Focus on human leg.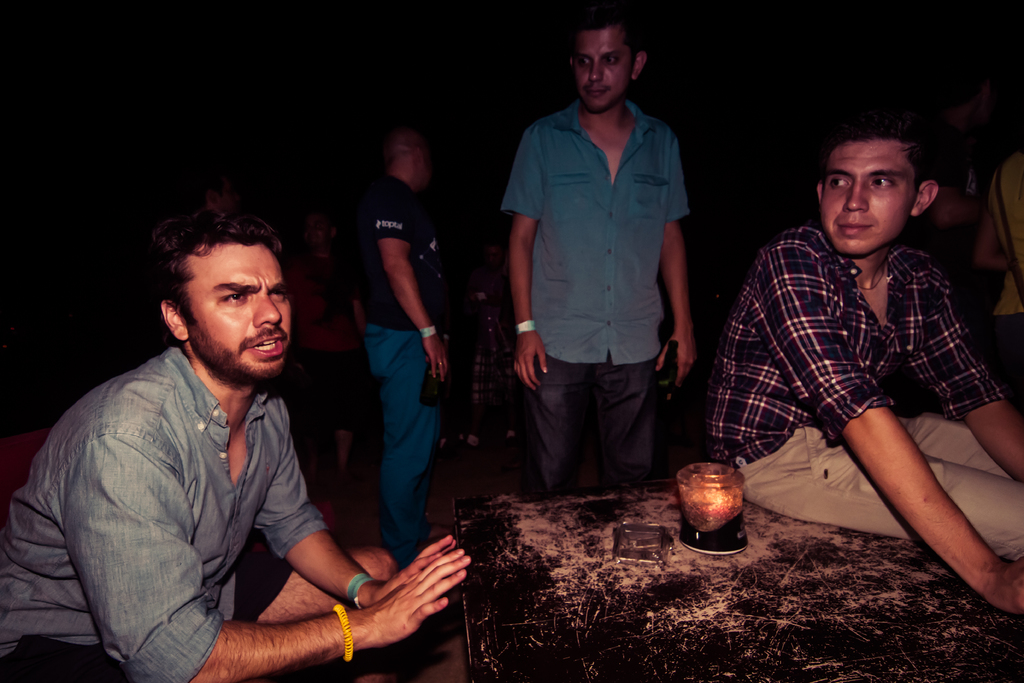
Focused at Rect(742, 411, 1023, 568).
